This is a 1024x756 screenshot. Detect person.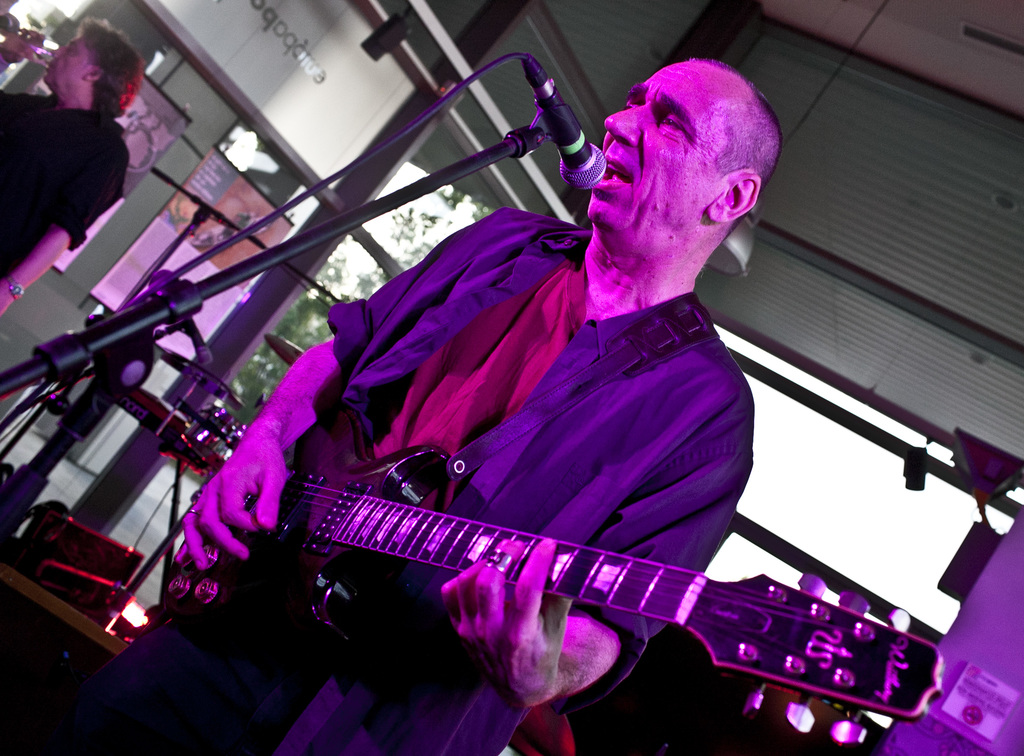
(left=0, top=15, right=150, bottom=315).
